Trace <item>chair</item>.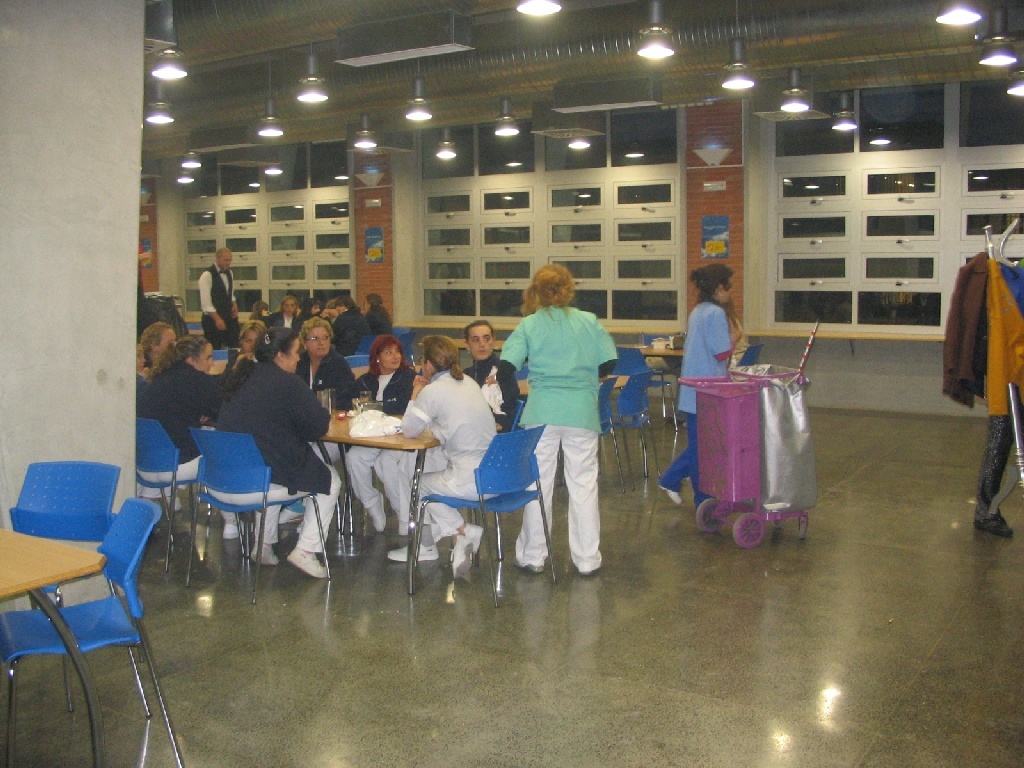
Traced to 340/353/379/373.
